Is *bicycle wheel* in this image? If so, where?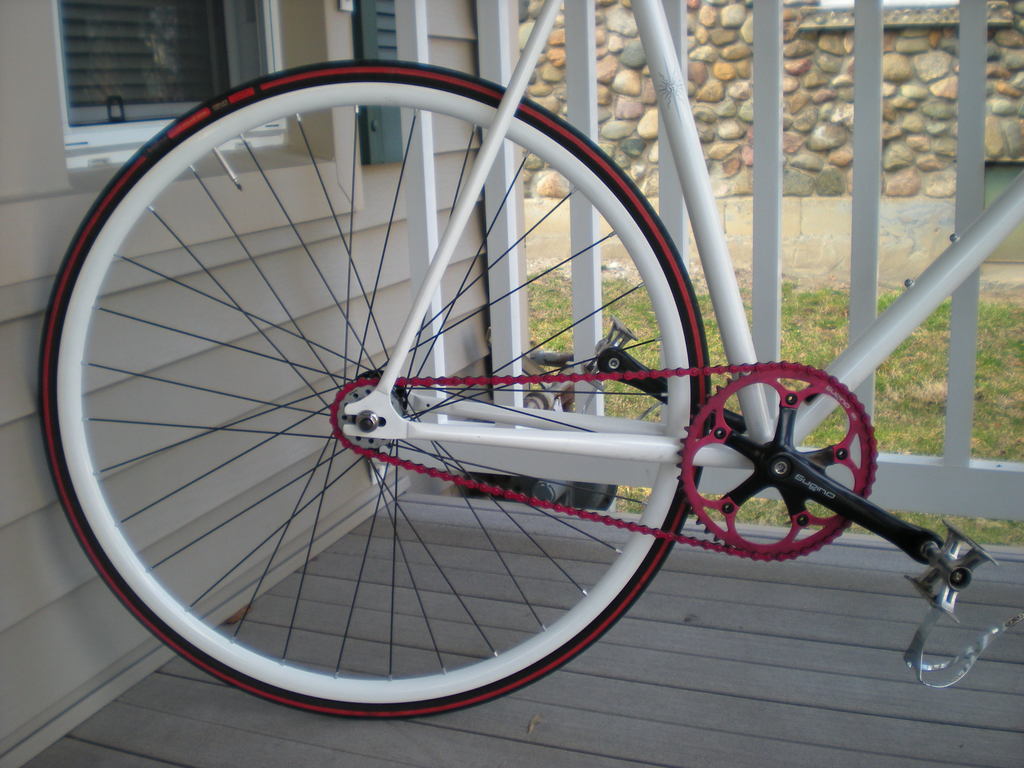
Yes, at bbox=(38, 61, 711, 721).
